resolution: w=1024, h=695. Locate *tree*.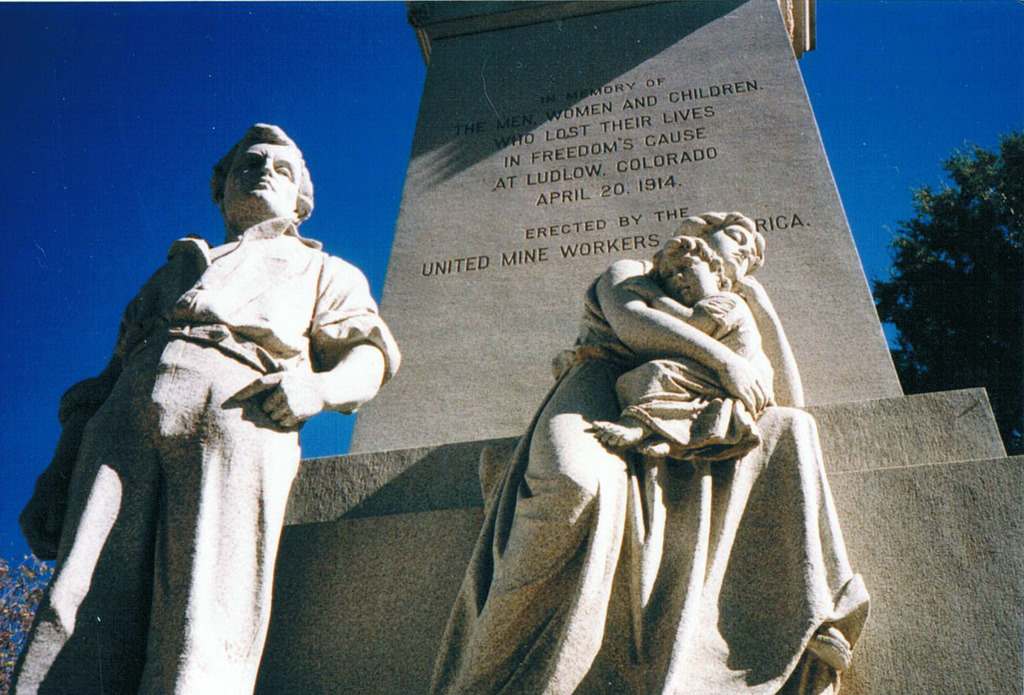
[x1=842, y1=117, x2=1007, y2=419].
